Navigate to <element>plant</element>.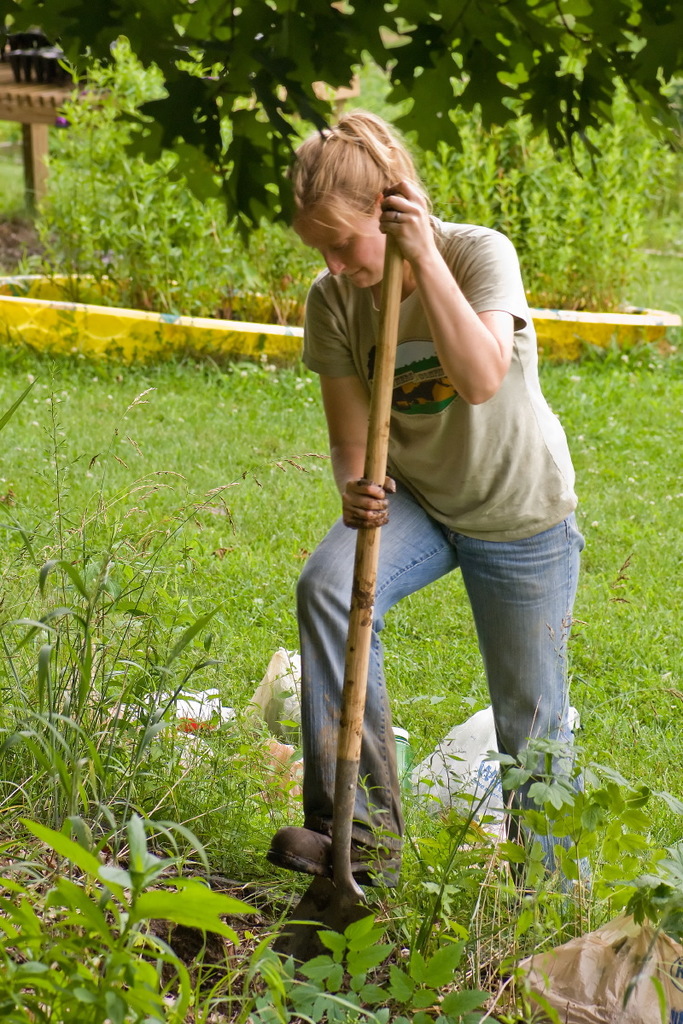
Navigation target: locate(0, 309, 682, 1023).
